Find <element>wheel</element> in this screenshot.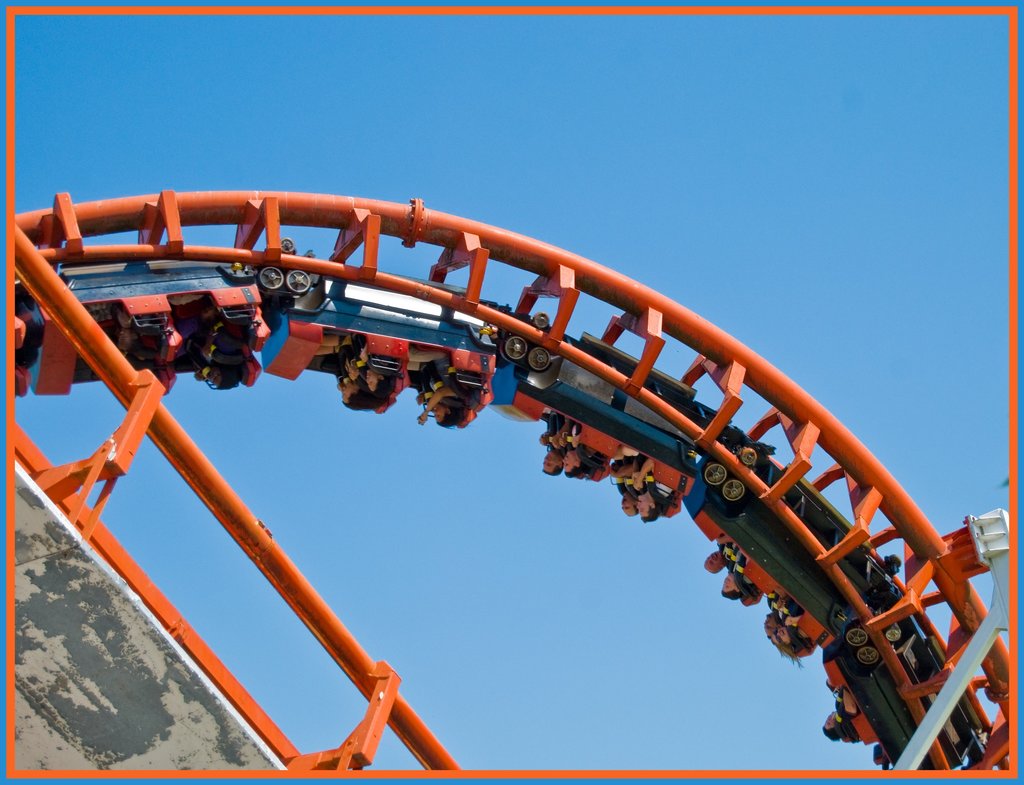
The bounding box for <element>wheel</element> is x1=730, y1=482, x2=743, y2=510.
